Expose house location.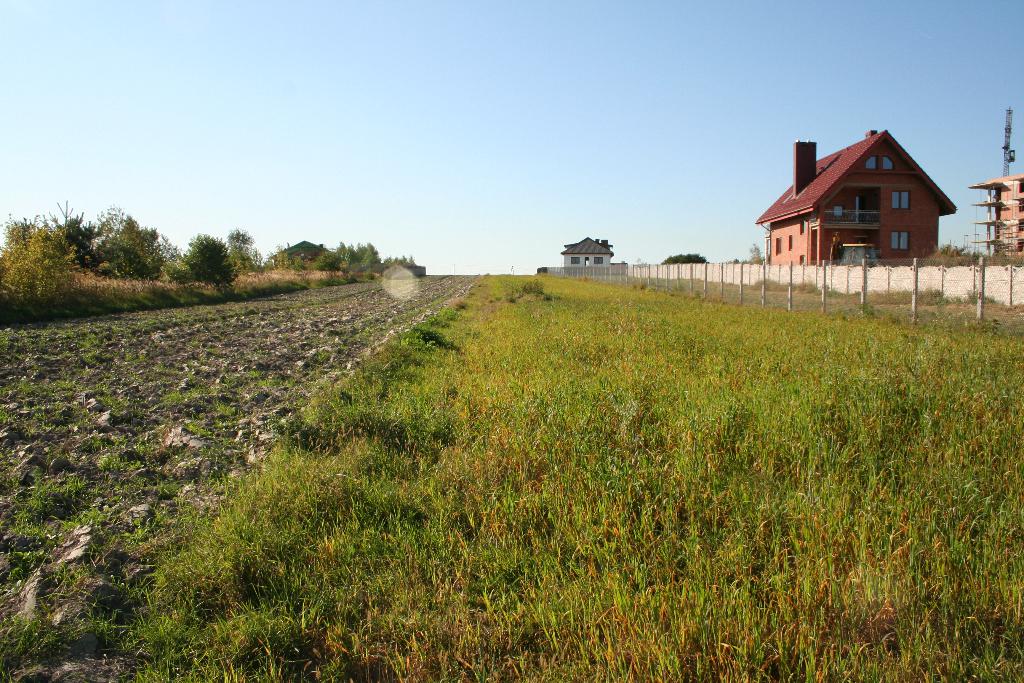
Exposed at locate(765, 120, 964, 270).
